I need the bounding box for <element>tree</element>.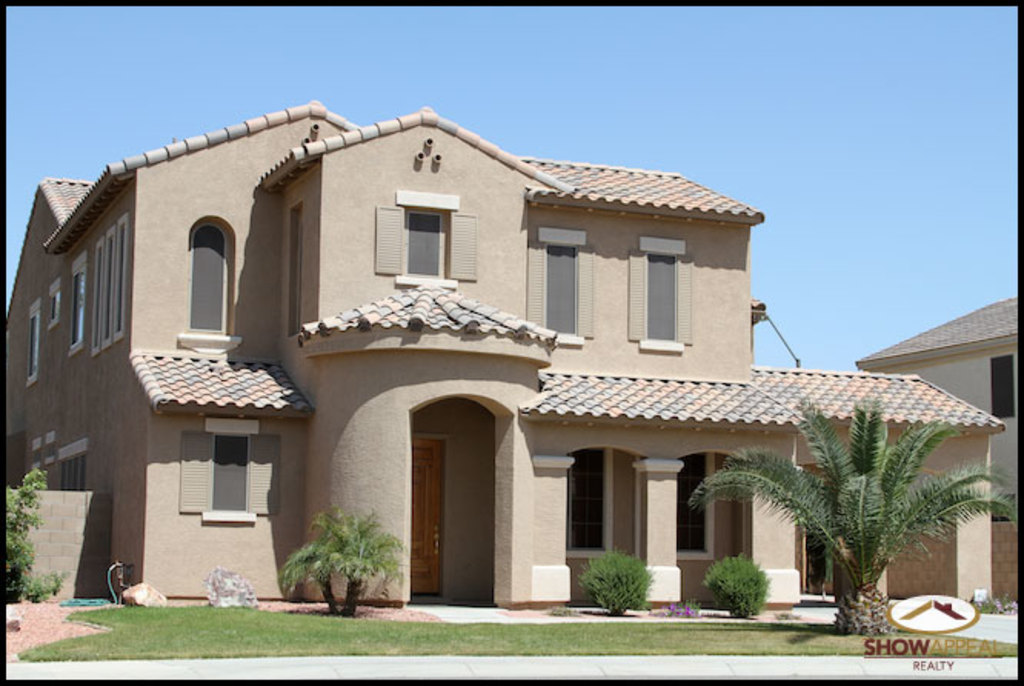
Here it is: x1=697 y1=549 x2=772 y2=618.
